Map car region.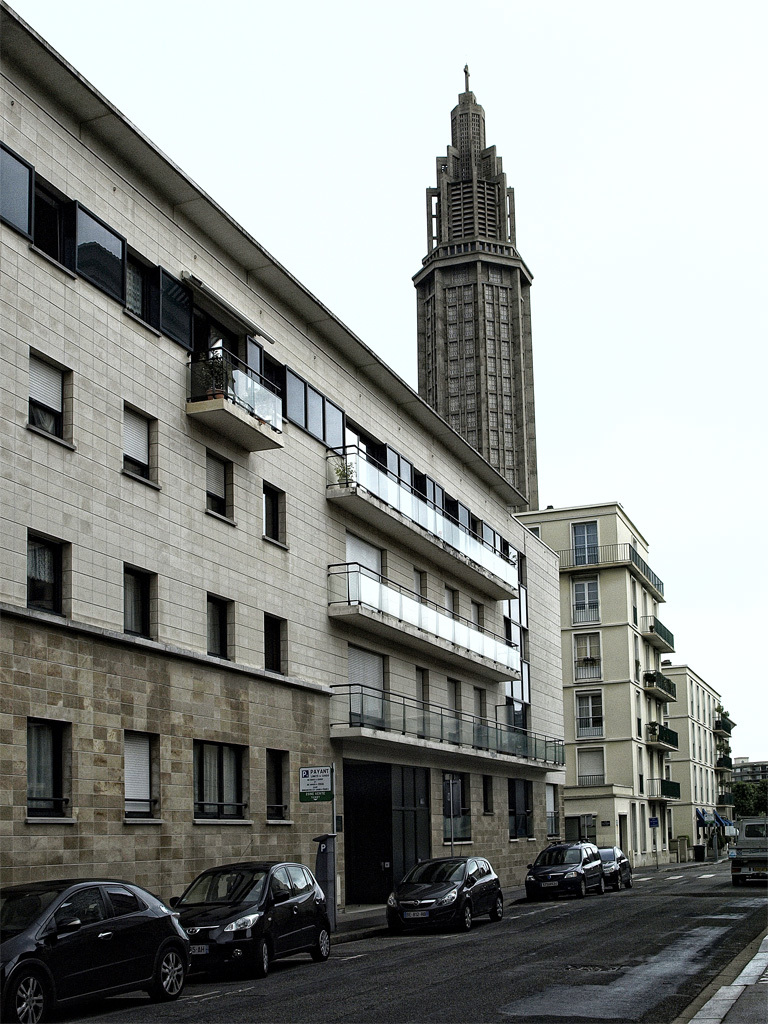
Mapped to 383/856/506/933.
